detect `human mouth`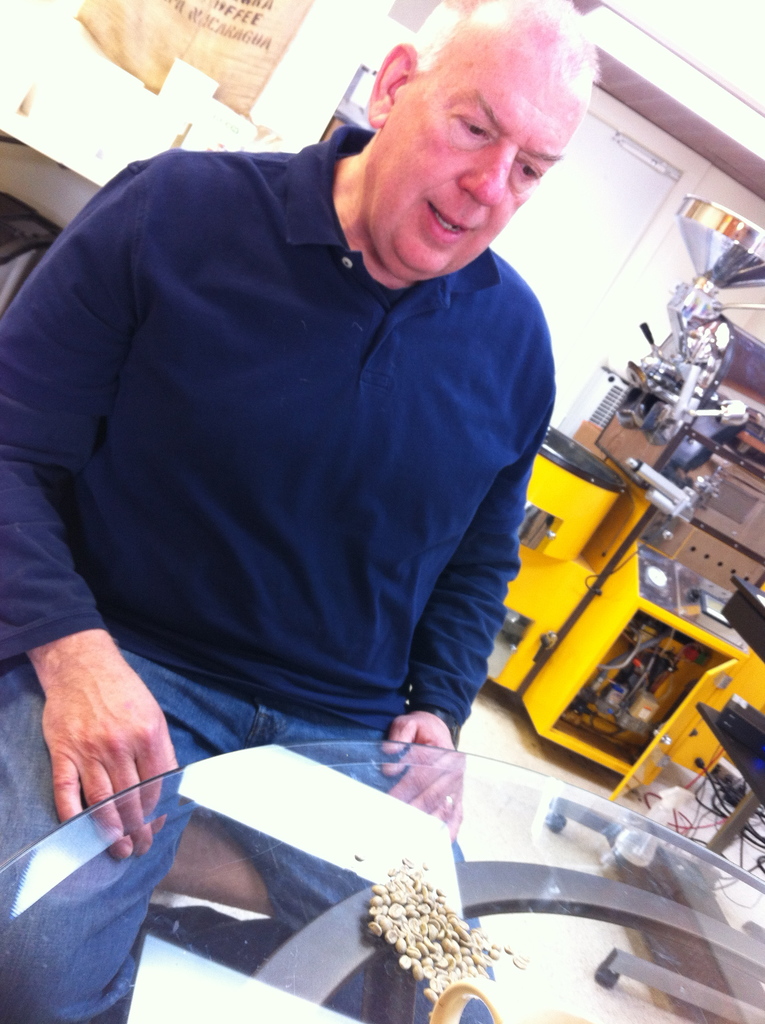
l=425, t=199, r=471, b=239
